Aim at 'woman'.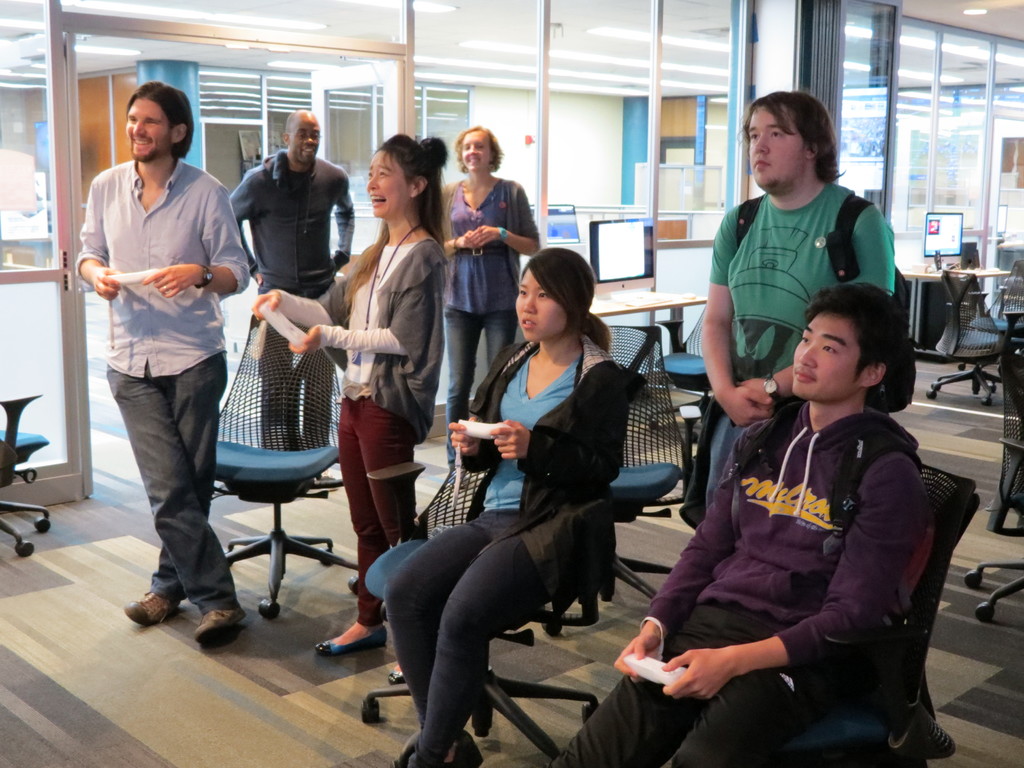
Aimed at x1=442, y1=120, x2=544, y2=437.
